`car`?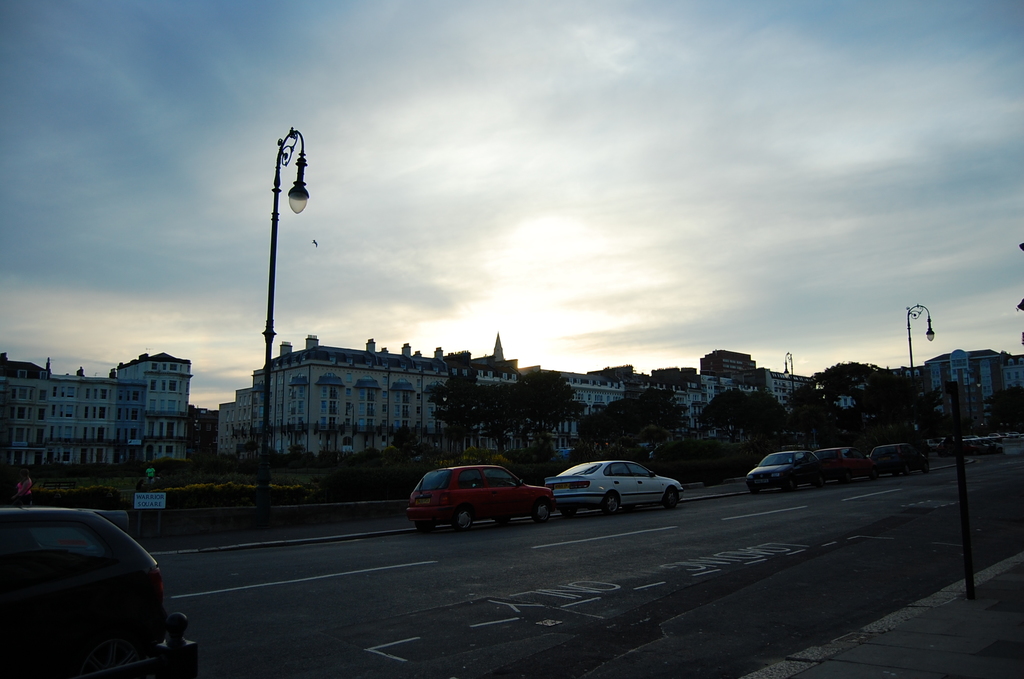
[748, 450, 822, 496]
